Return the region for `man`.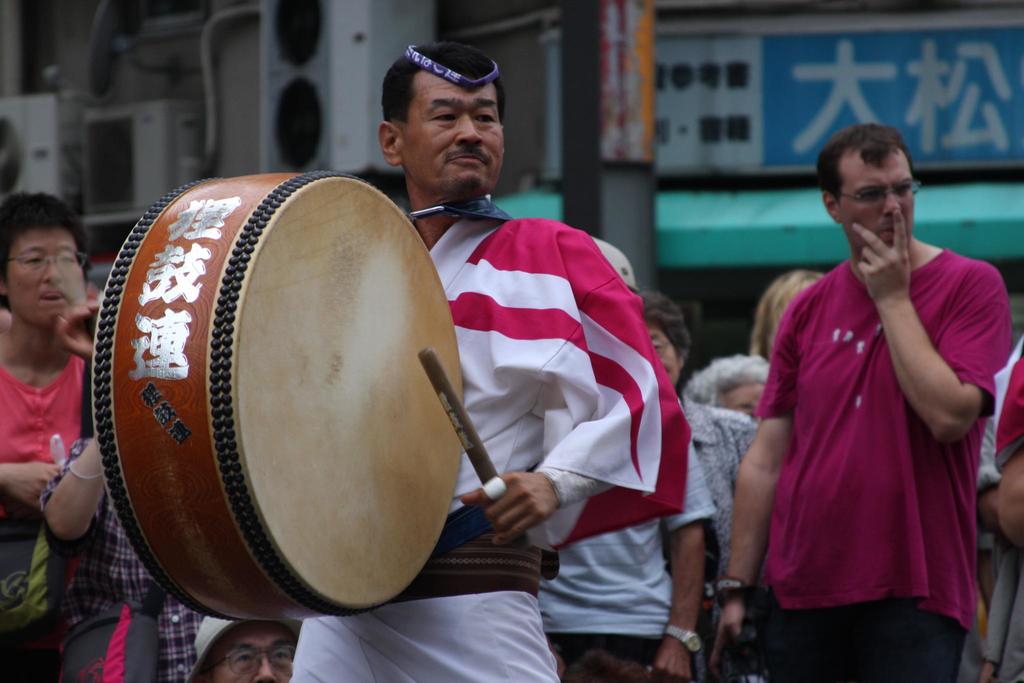
l=744, t=105, r=1000, b=678.
